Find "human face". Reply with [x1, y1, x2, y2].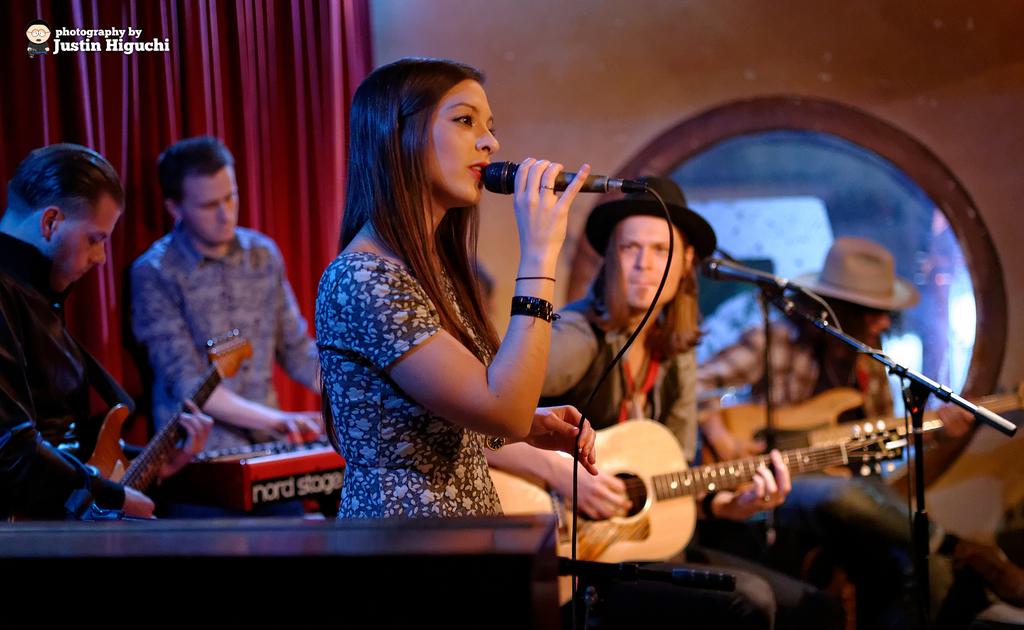
[860, 308, 892, 344].
